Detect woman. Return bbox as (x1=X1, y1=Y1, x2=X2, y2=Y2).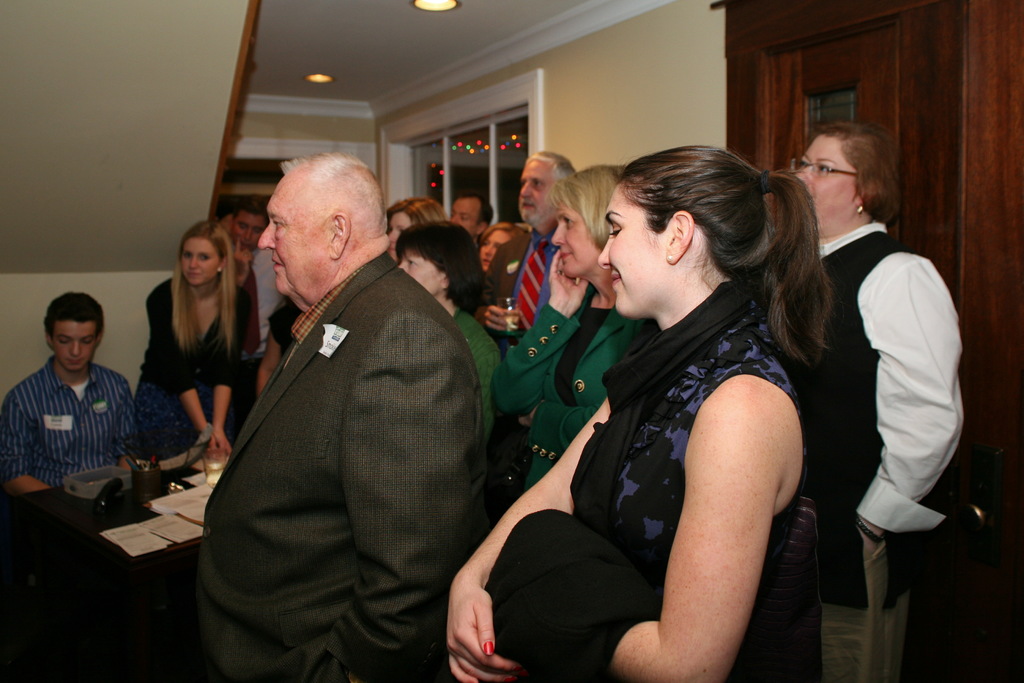
(x1=492, y1=163, x2=641, y2=484).
